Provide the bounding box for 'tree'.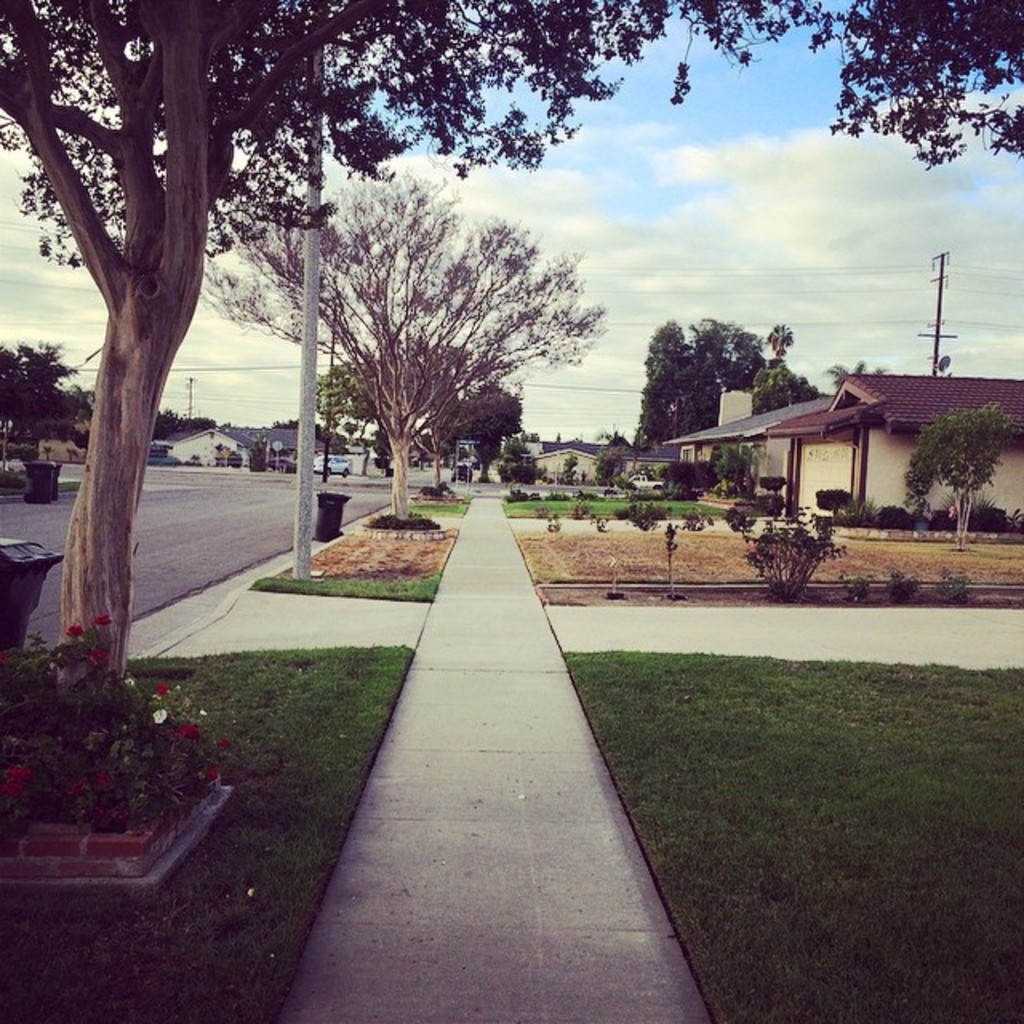
x1=622, y1=322, x2=760, y2=469.
